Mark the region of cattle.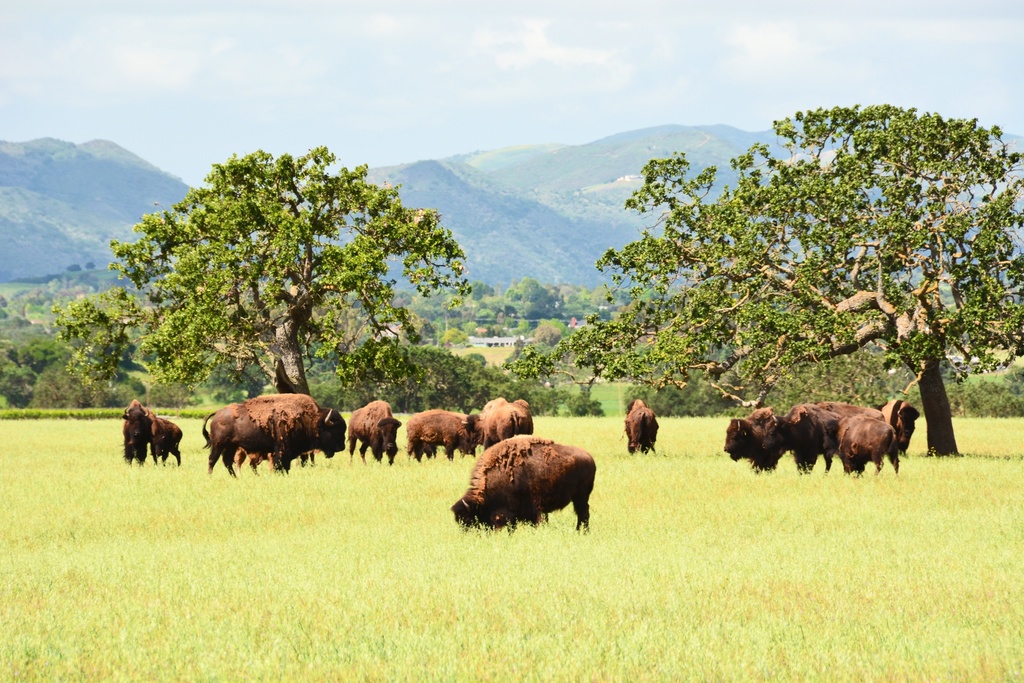
Region: {"x1": 812, "y1": 395, "x2": 880, "y2": 470}.
